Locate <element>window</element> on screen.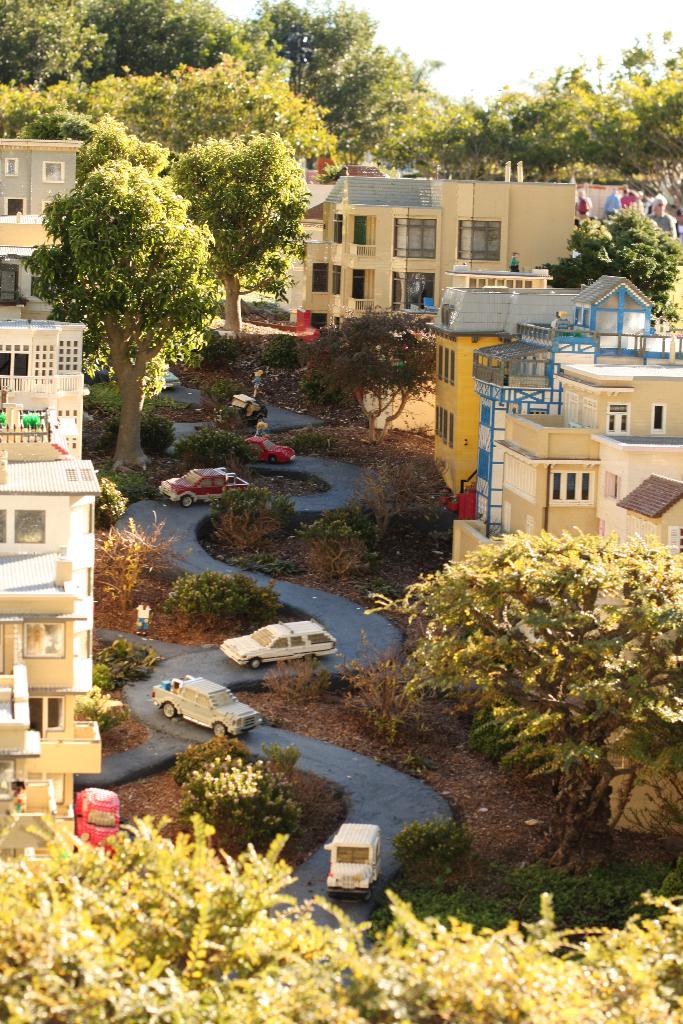
On screen at box(389, 268, 436, 308).
